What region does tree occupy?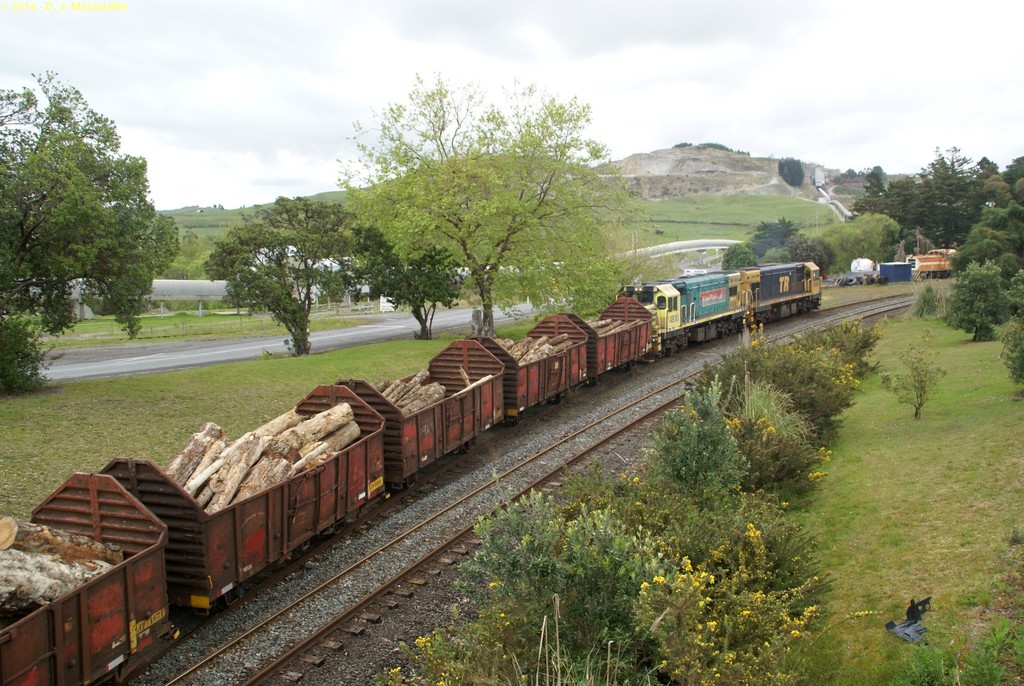
{"left": 908, "top": 275, "right": 941, "bottom": 323}.
